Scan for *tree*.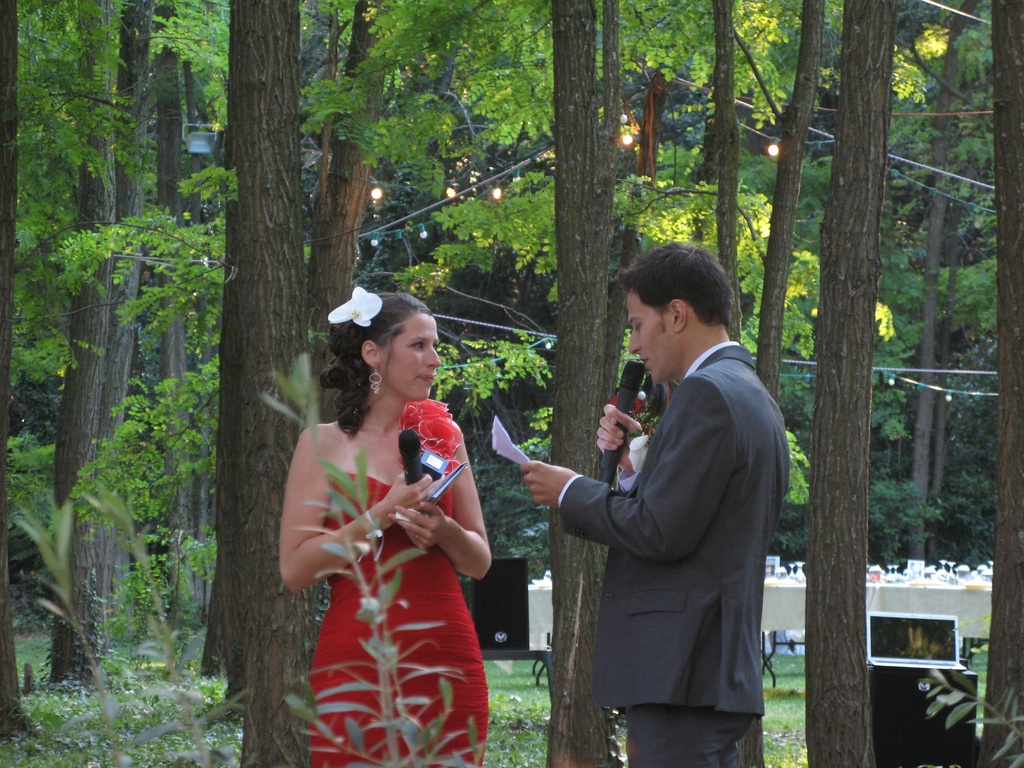
Scan result: <region>0, 0, 50, 743</region>.
